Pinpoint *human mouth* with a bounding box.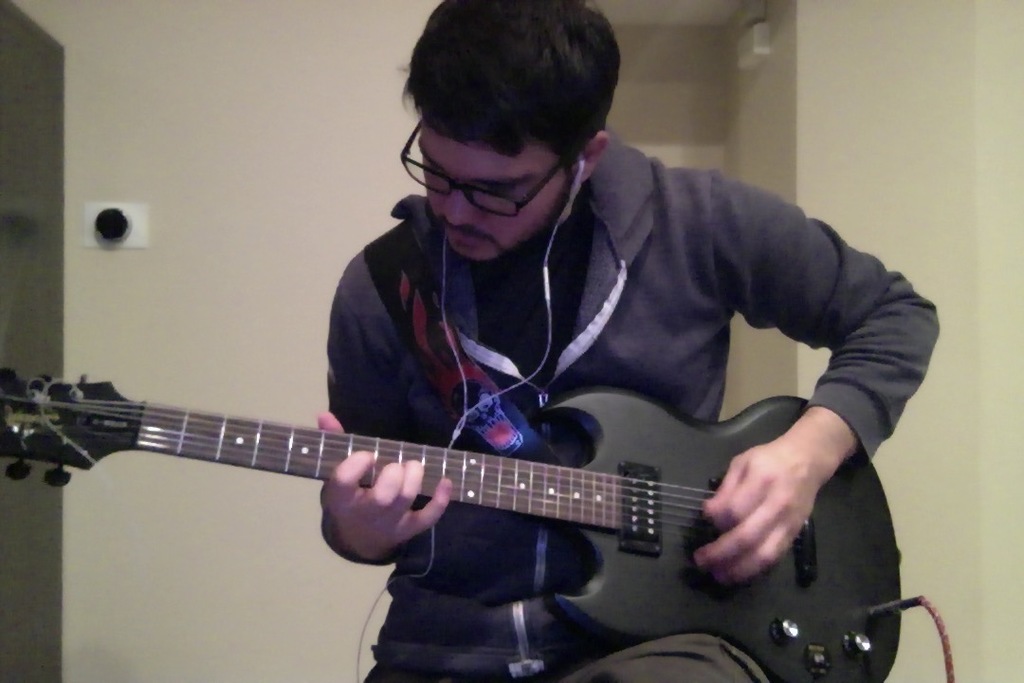
[left=436, top=225, right=485, bottom=249].
